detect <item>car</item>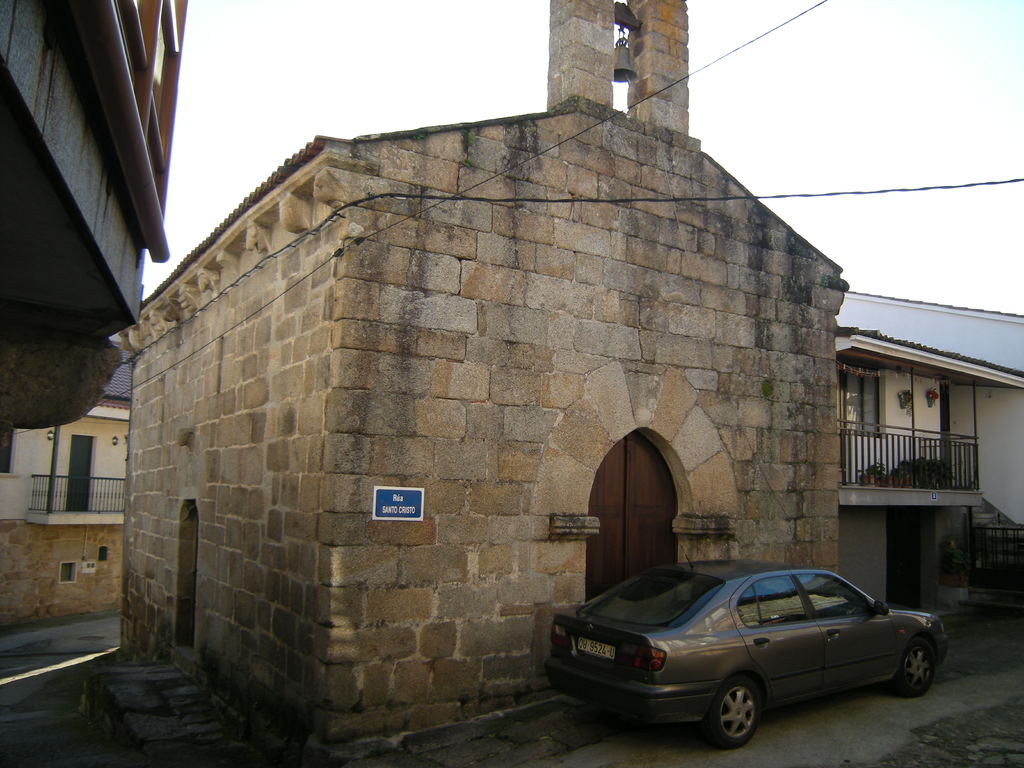
bbox=[551, 553, 948, 746]
